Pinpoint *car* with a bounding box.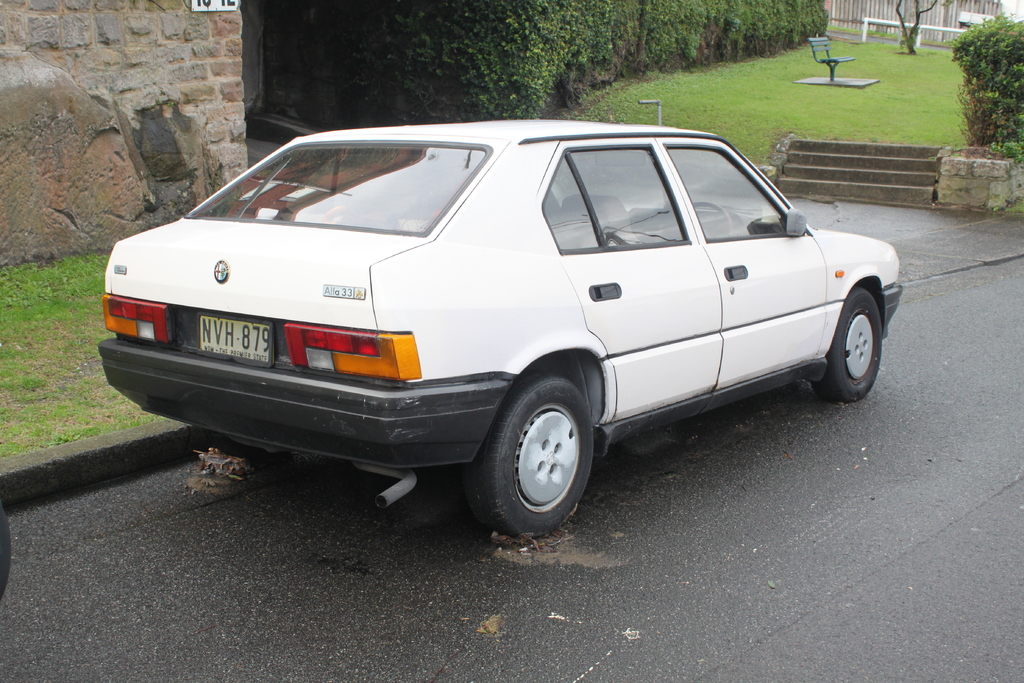
bbox=[93, 117, 908, 539].
